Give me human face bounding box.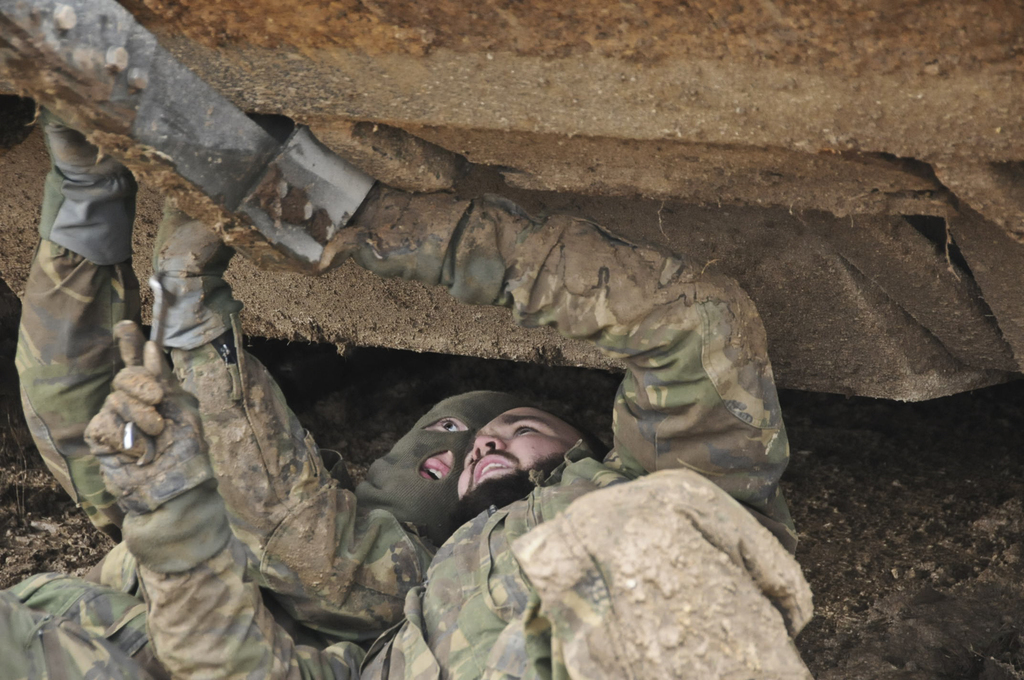
detection(422, 416, 467, 479).
